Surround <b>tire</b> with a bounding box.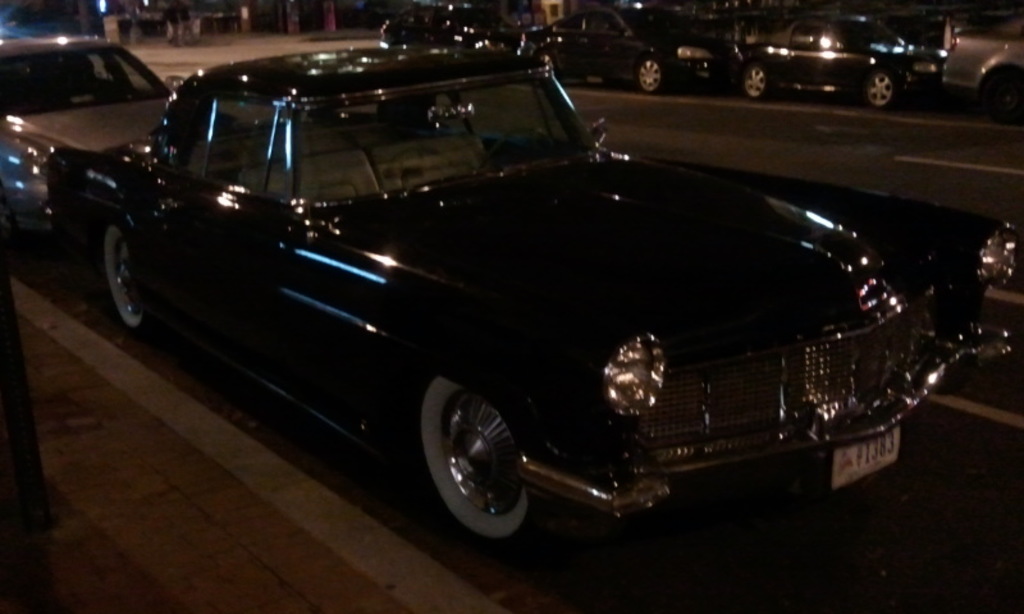
<bbox>632, 50, 662, 95</bbox>.
